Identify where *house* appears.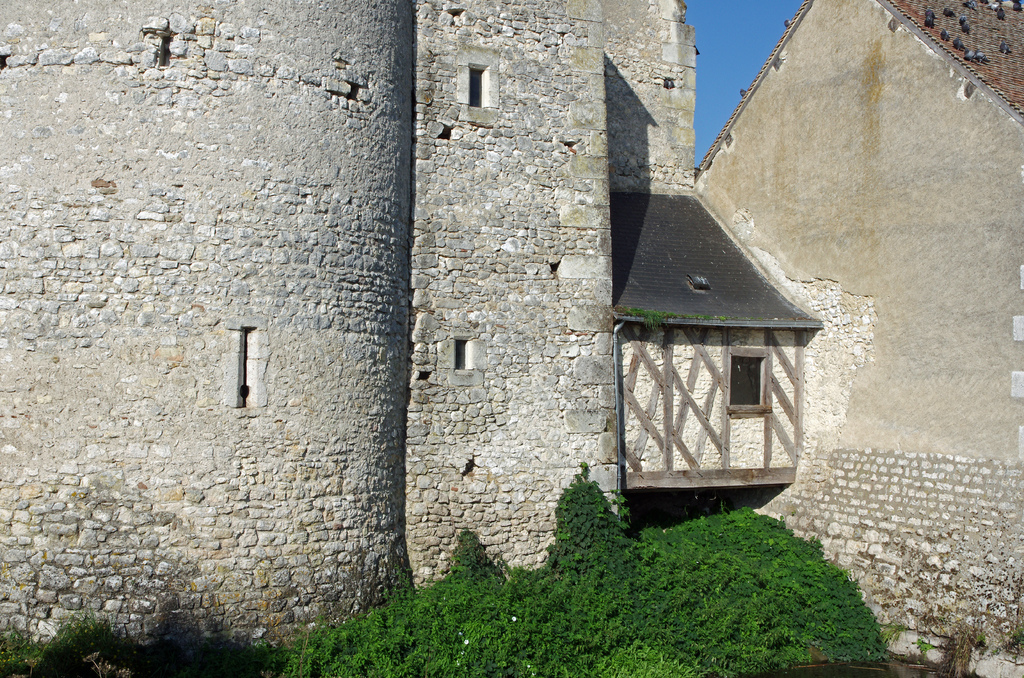
Appears at box=[691, 0, 1023, 670].
